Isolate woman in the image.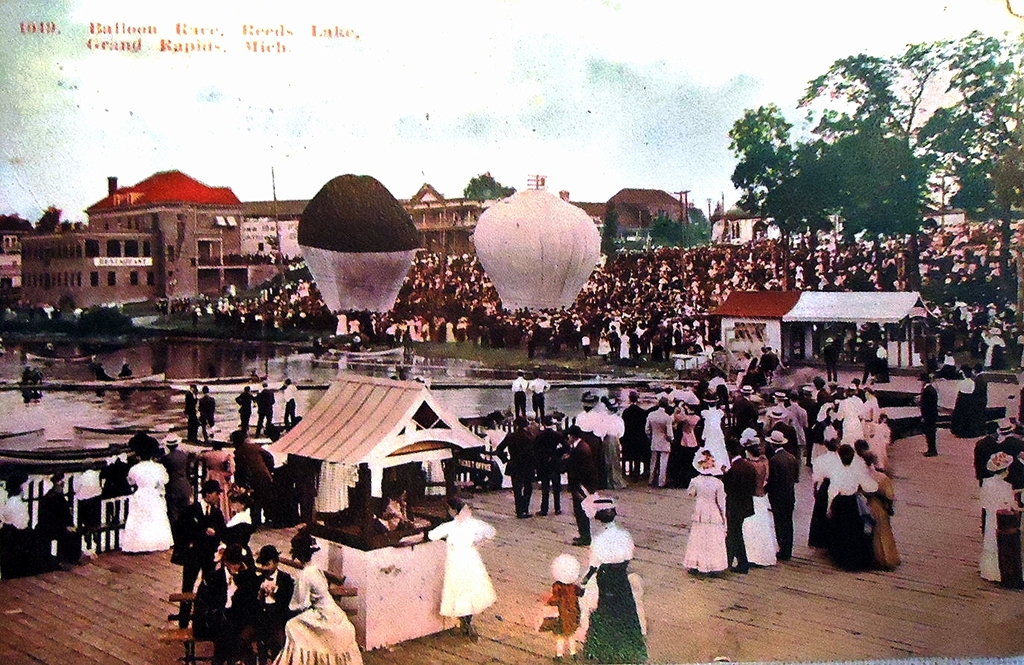
Isolated region: bbox(575, 498, 649, 664).
